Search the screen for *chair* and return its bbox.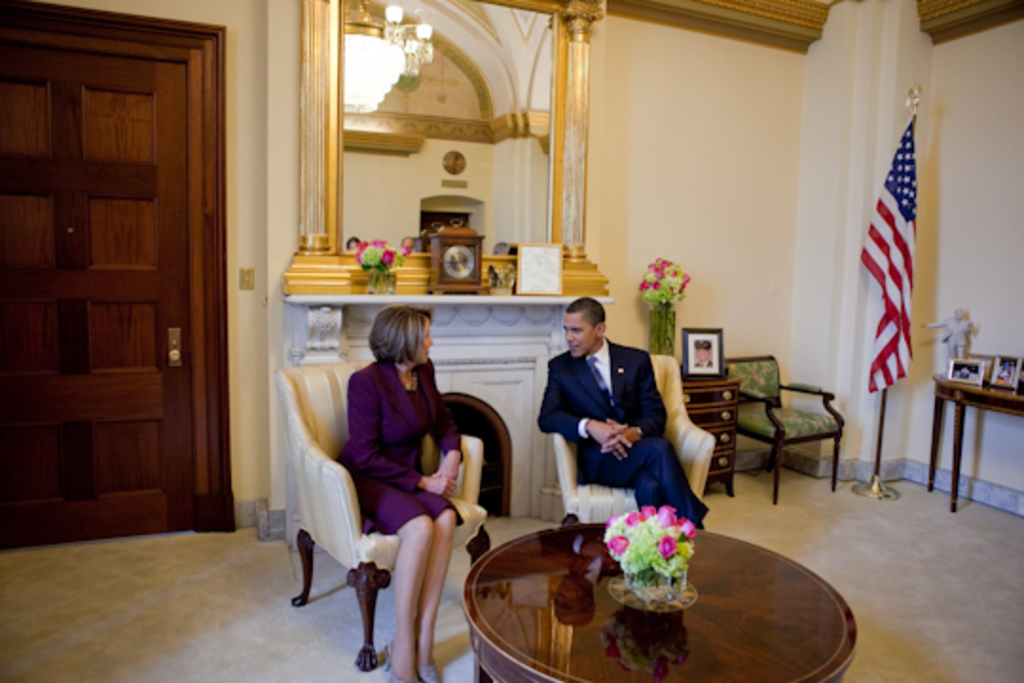
Found: x1=277, y1=362, x2=497, y2=668.
